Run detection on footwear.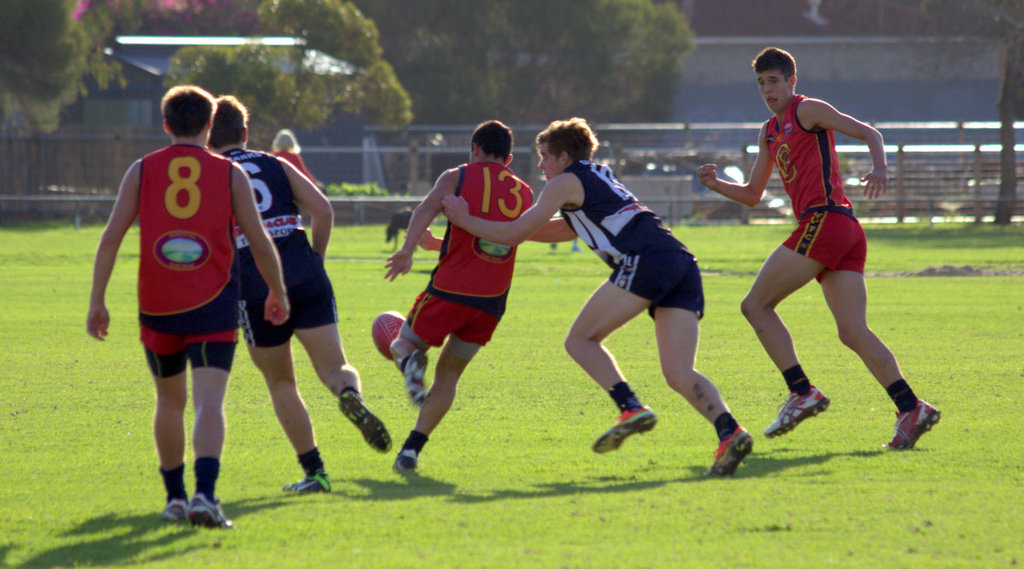
Result: [left=392, top=348, right=421, bottom=406].
